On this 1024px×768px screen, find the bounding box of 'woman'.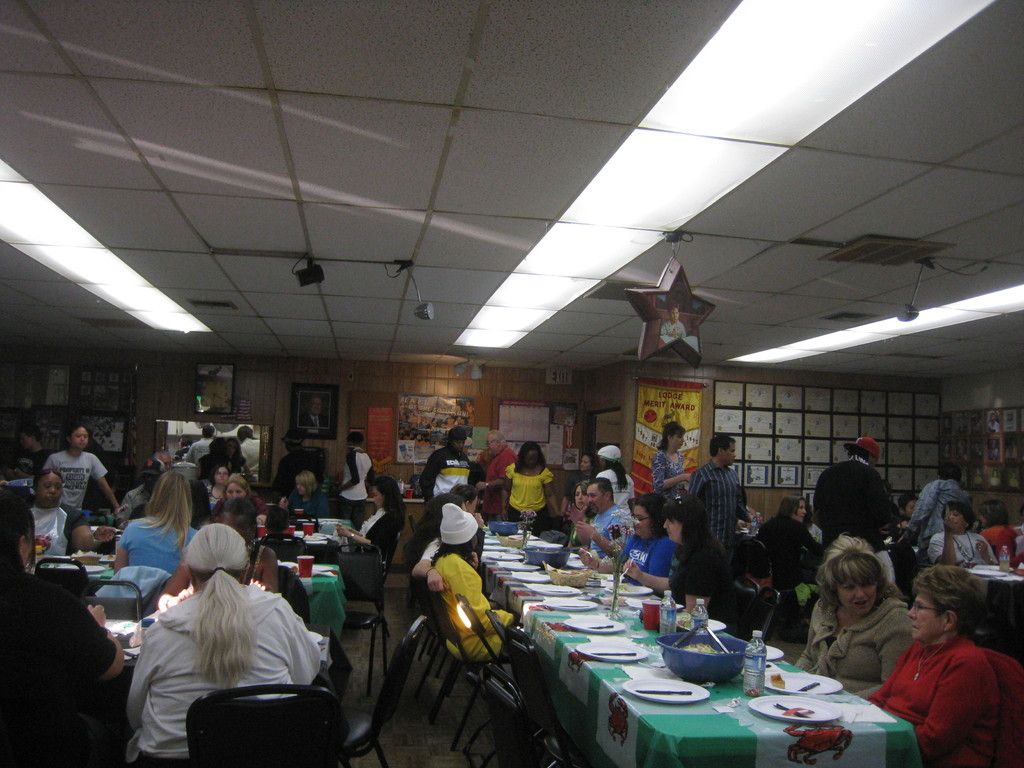
Bounding box: <box>982,503,1012,561</box>.
